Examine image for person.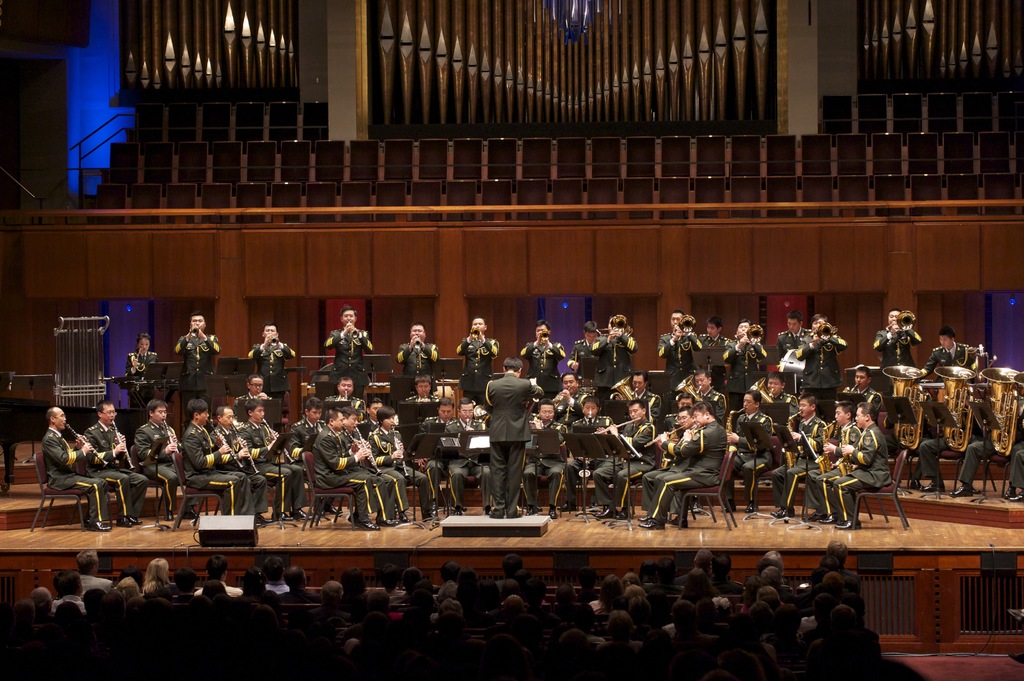
Examination result: left=373, top=410, right=449, bottom=521.
